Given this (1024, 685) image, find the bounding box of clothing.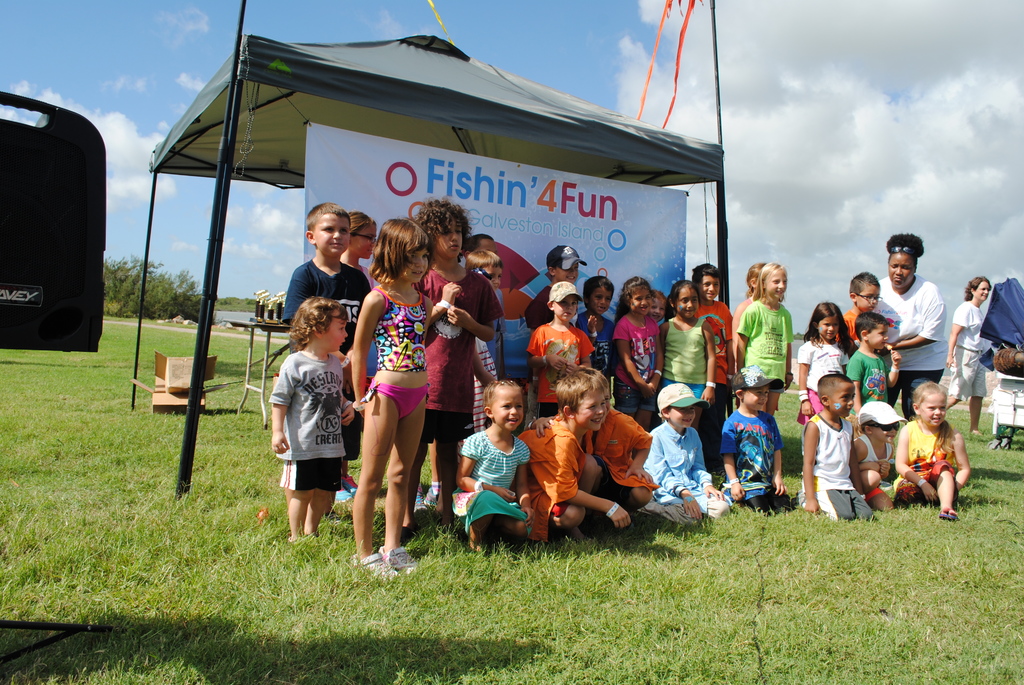
x1=283, y1=256, x2=372, y2=462.
